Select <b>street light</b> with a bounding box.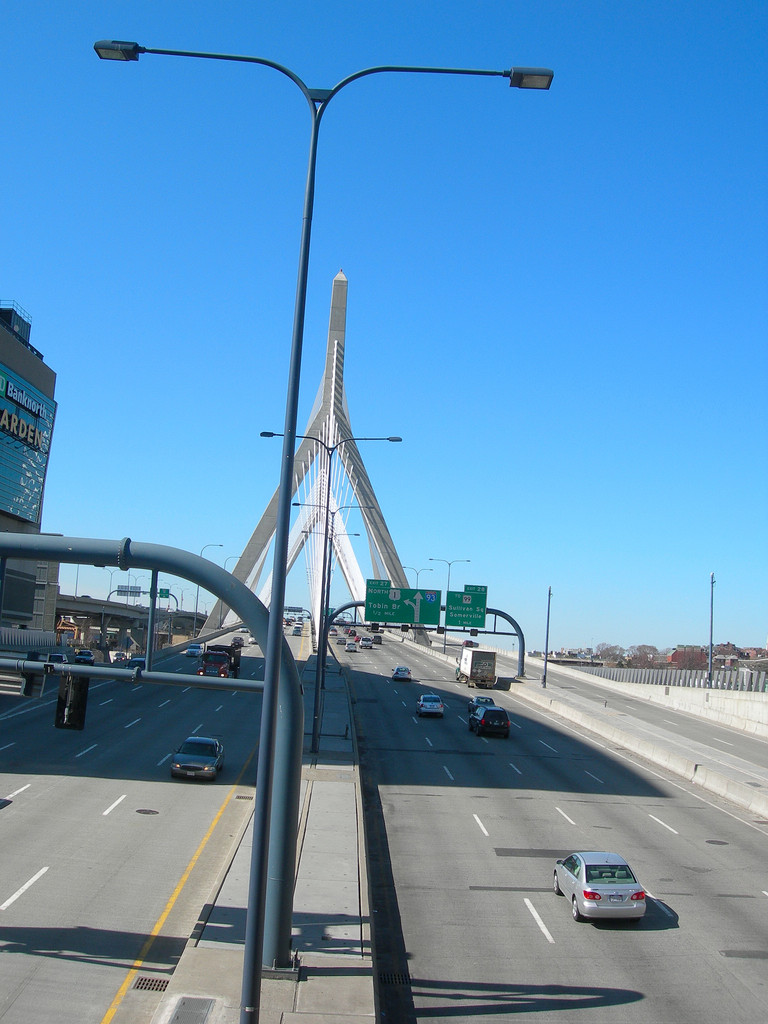
Rect(289, 494, 374, 690).
